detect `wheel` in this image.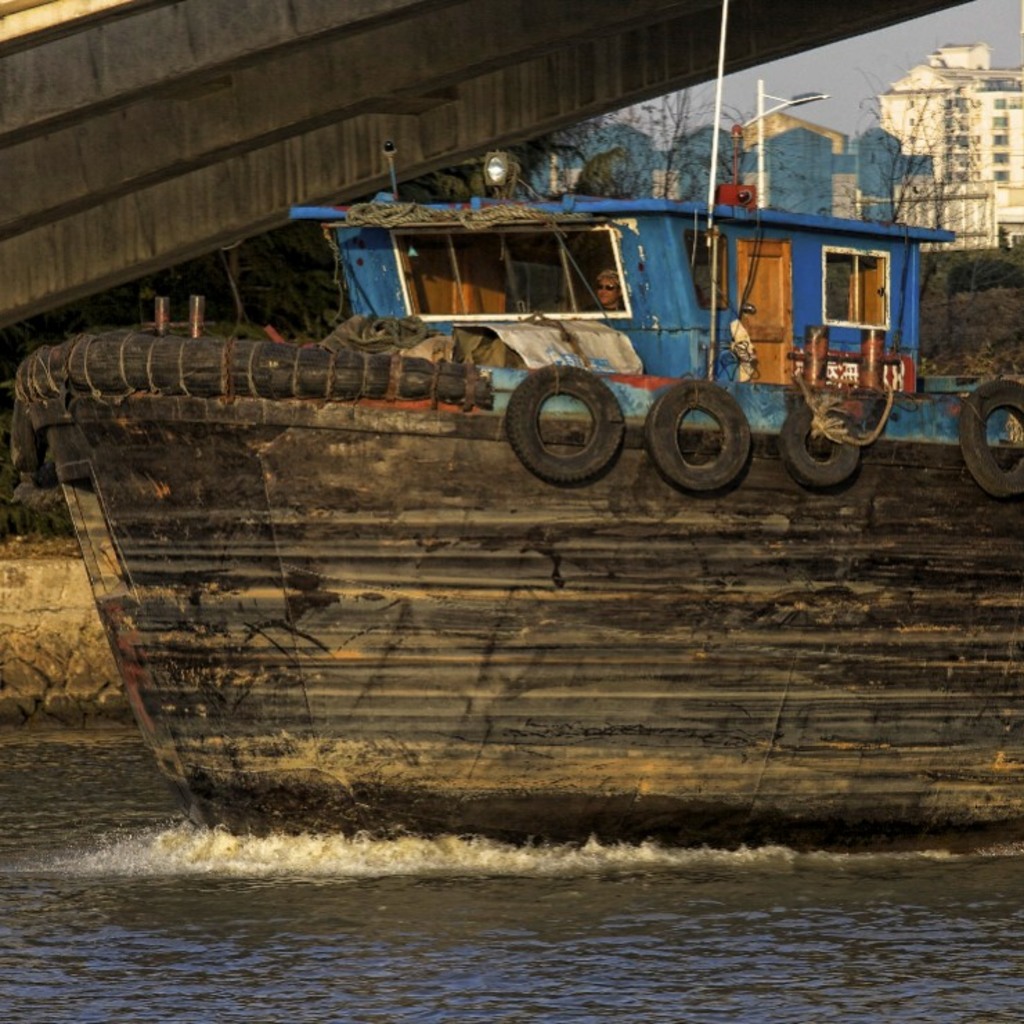
Detection: bbox(649, 381, 750, 490).
